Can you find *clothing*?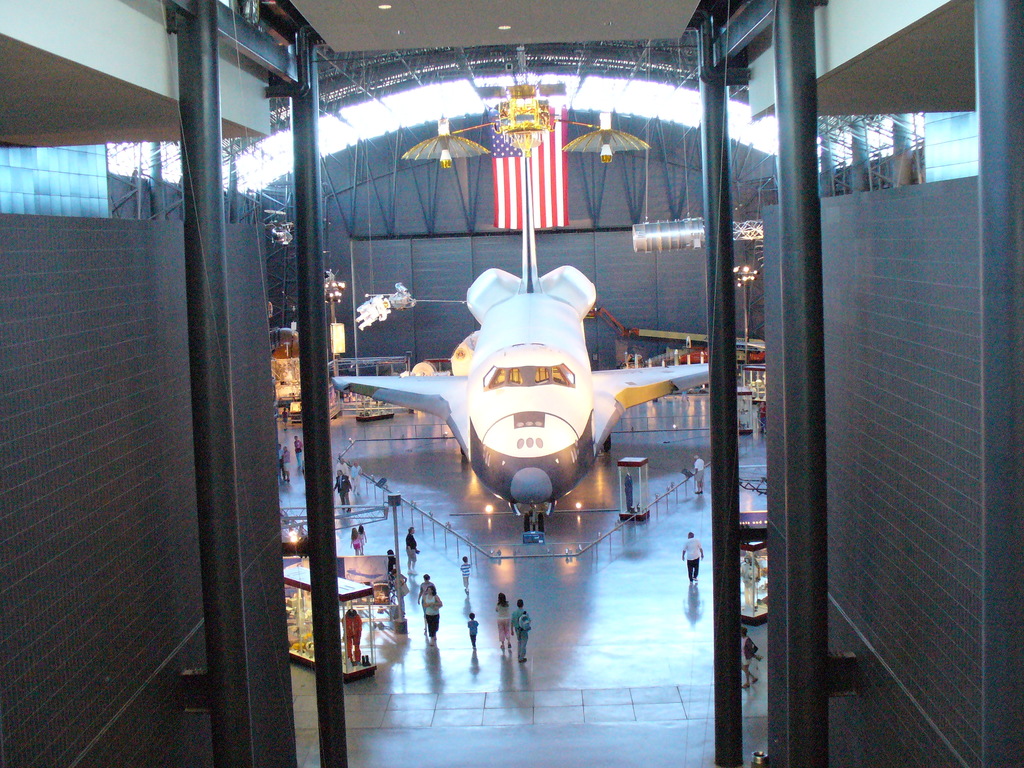
Yes, bounding box: locate(420, 588, 440, 634).
